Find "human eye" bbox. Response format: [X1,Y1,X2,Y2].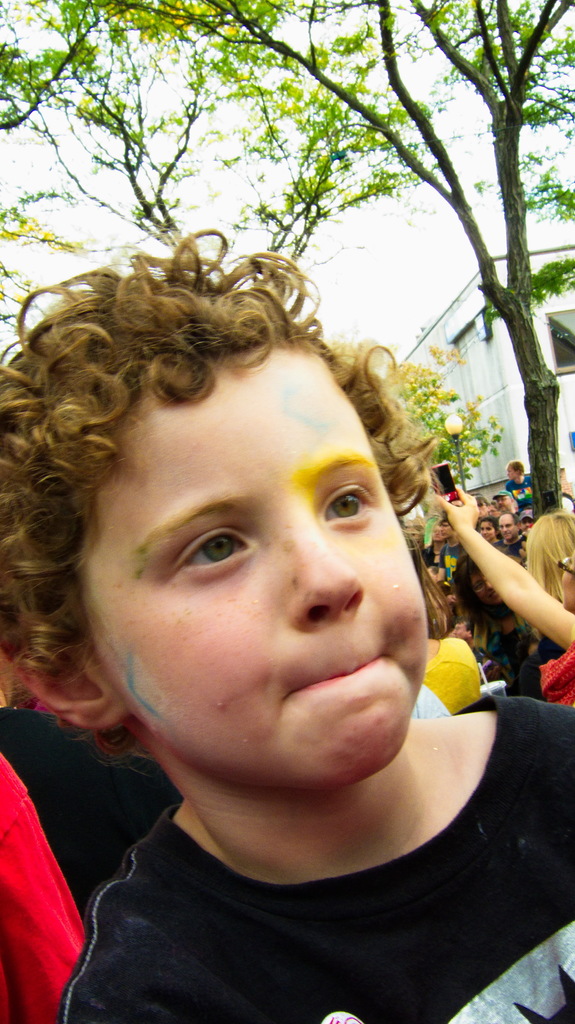
[326,484,375,524].
